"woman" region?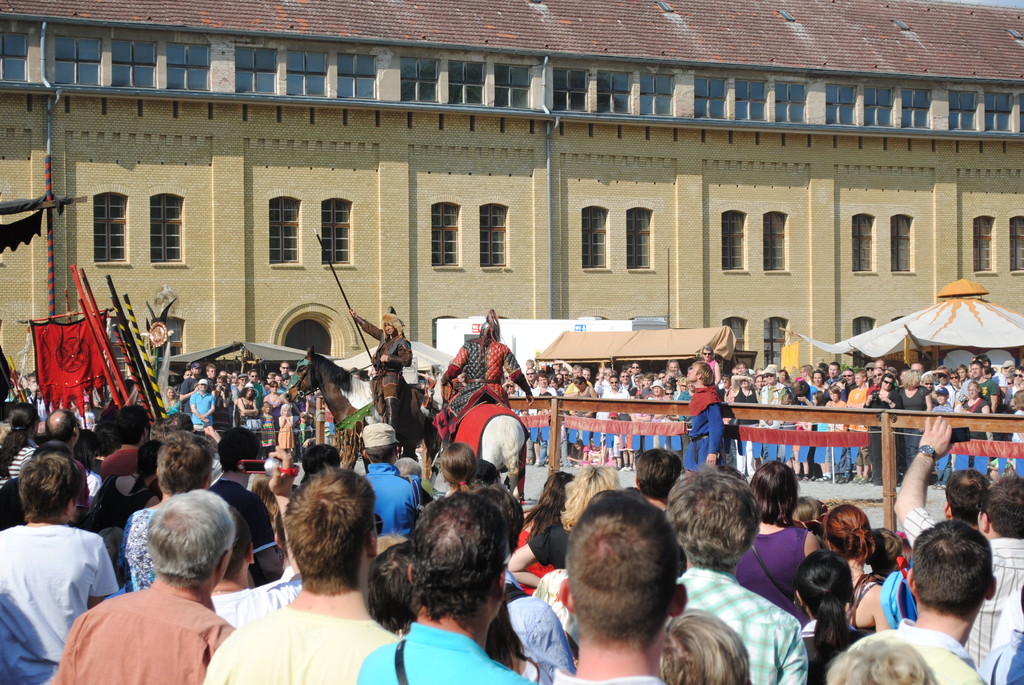
[left=236, top=382, right=260, bottom=423]
